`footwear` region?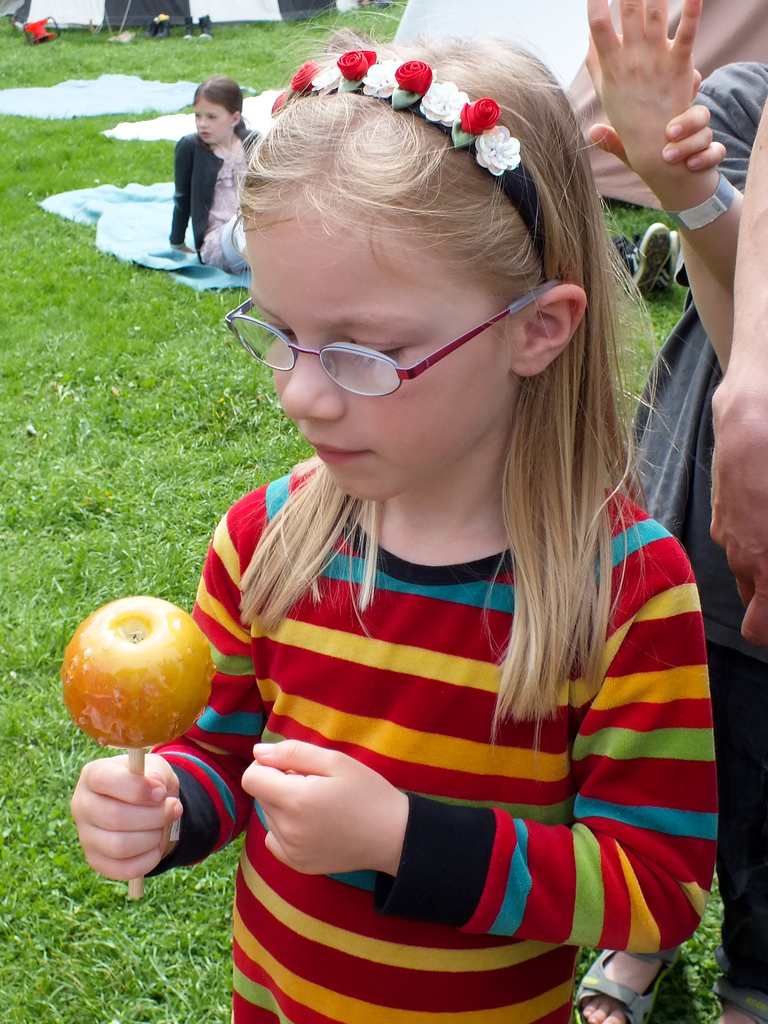
l=633, t=218, r=678, b=300
